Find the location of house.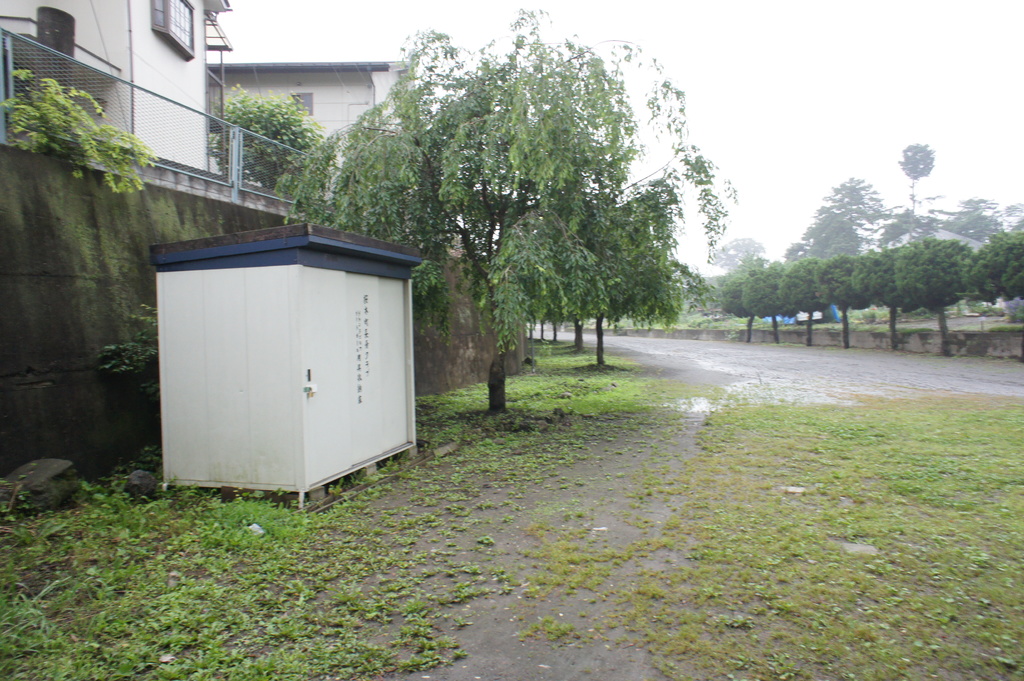
Location: crop(0, 0, 237, 178).
